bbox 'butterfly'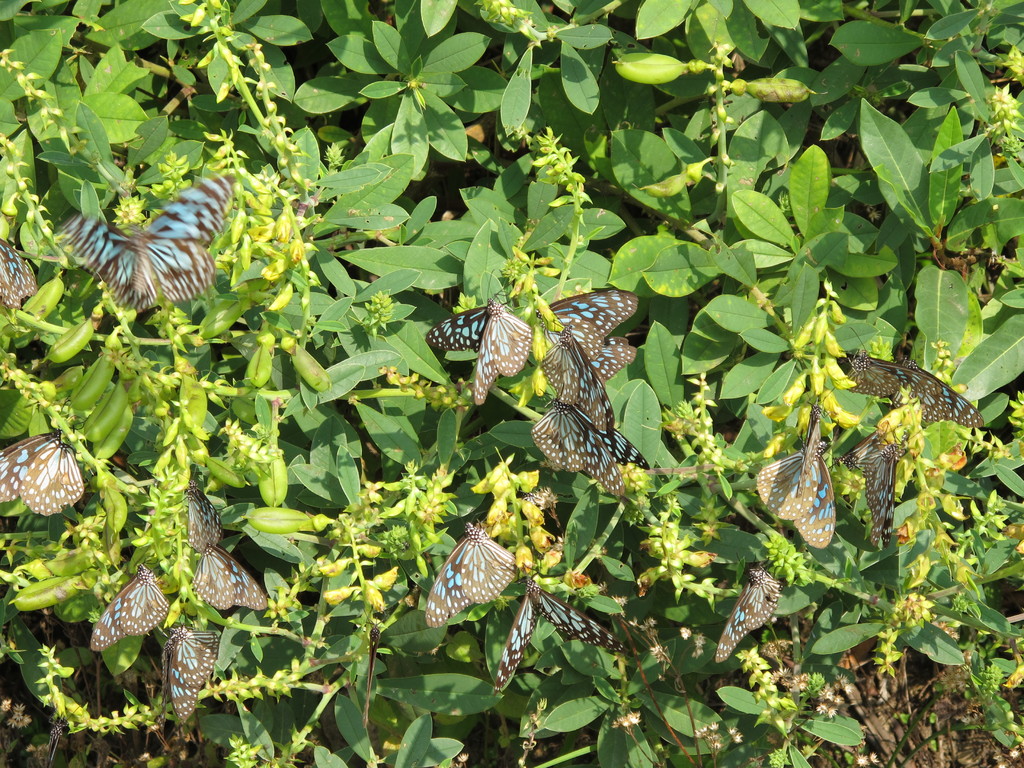
left=889, top=360, right=980, bottom=429
